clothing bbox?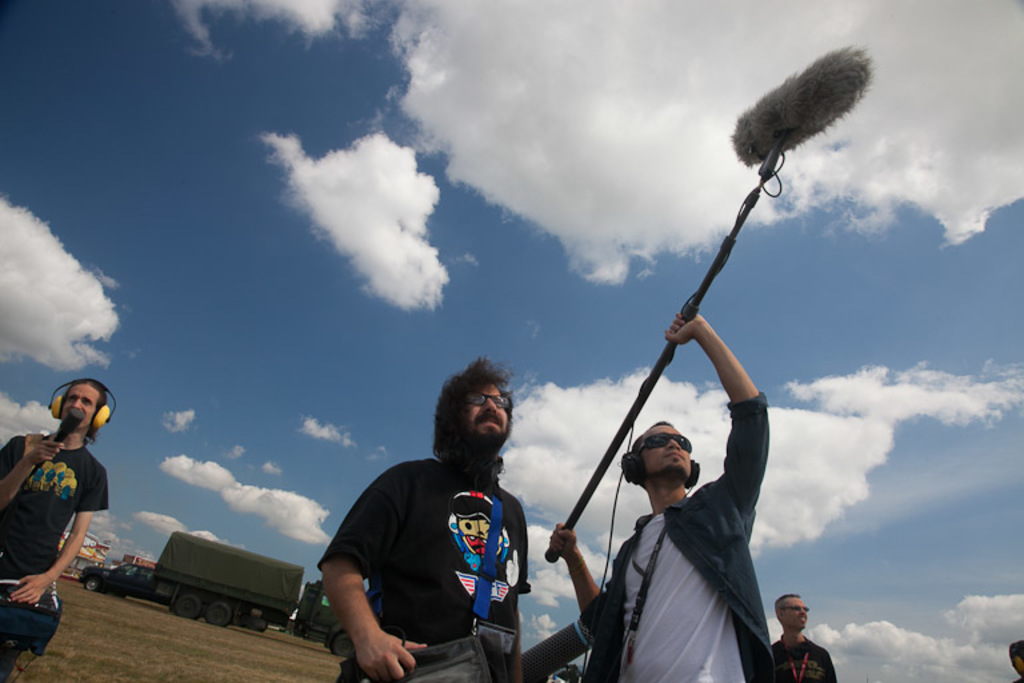
left=771, top=620, right=841, bottom=682
